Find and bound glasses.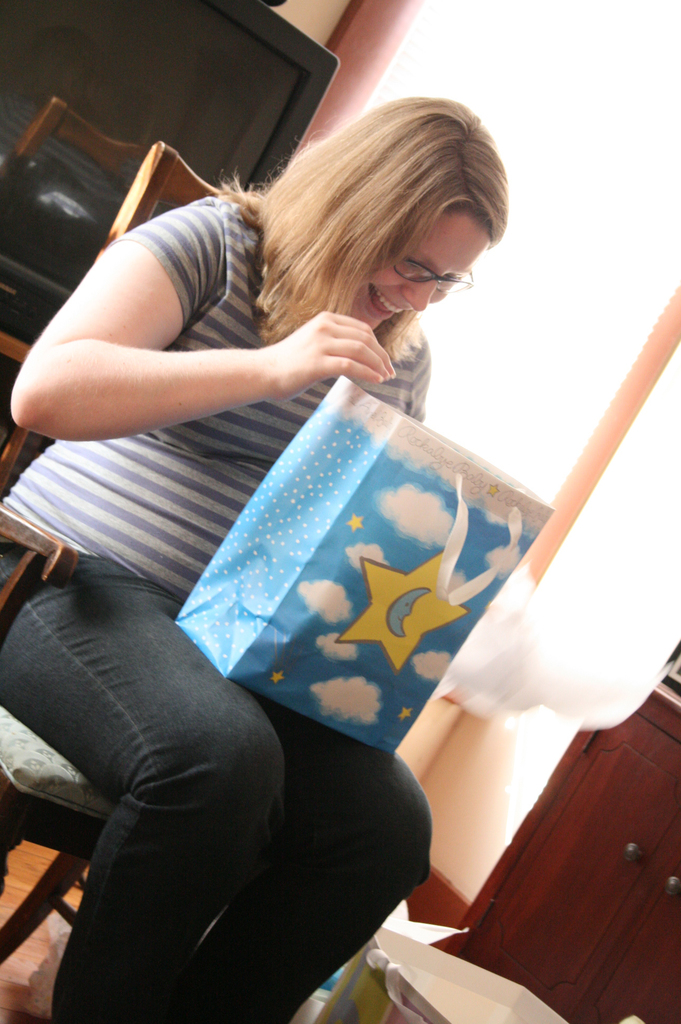
Bound: select_region(357, 239, 486, 283).
